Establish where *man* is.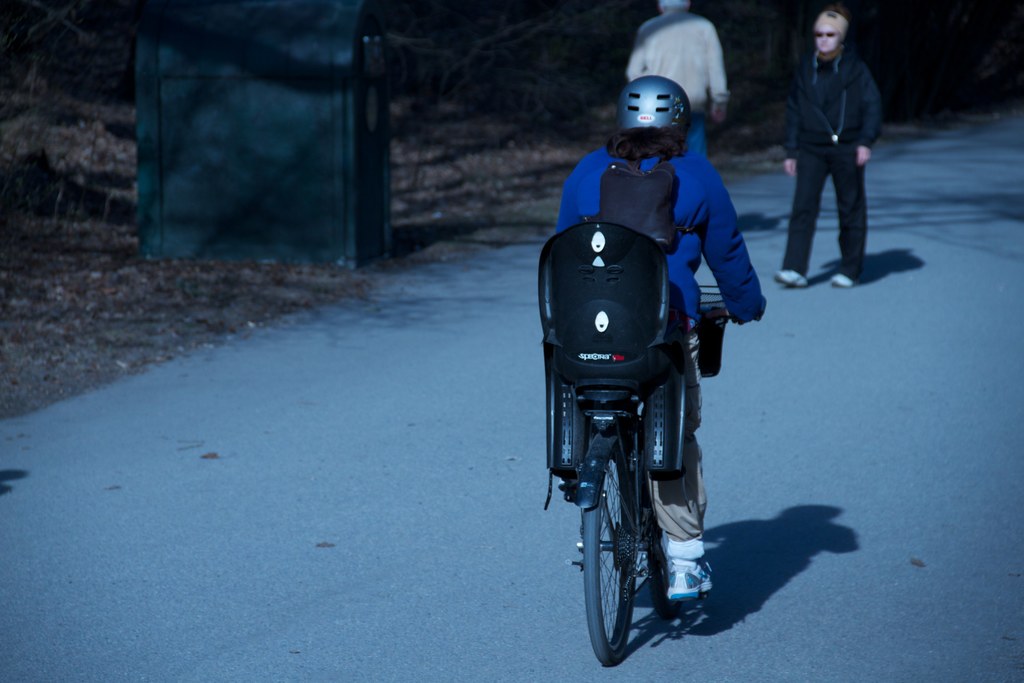
Established at [x1=776, y1=7, x2=882, y2=290].
